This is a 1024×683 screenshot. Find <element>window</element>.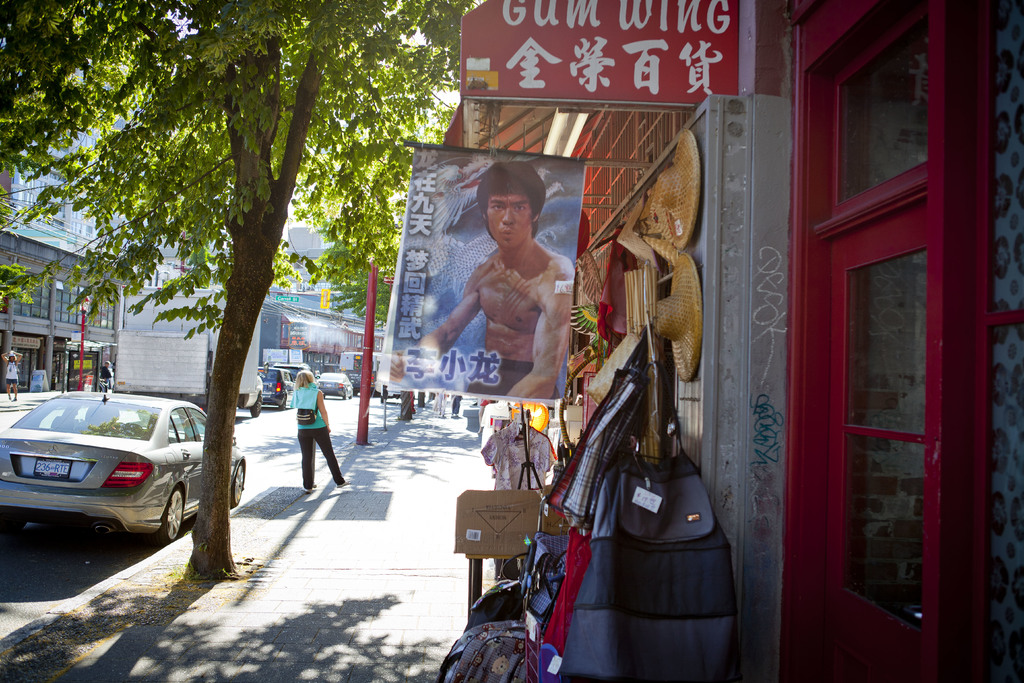
Bounding box: pyautogui.locateOnScreen(54, 284, 76, 318).
